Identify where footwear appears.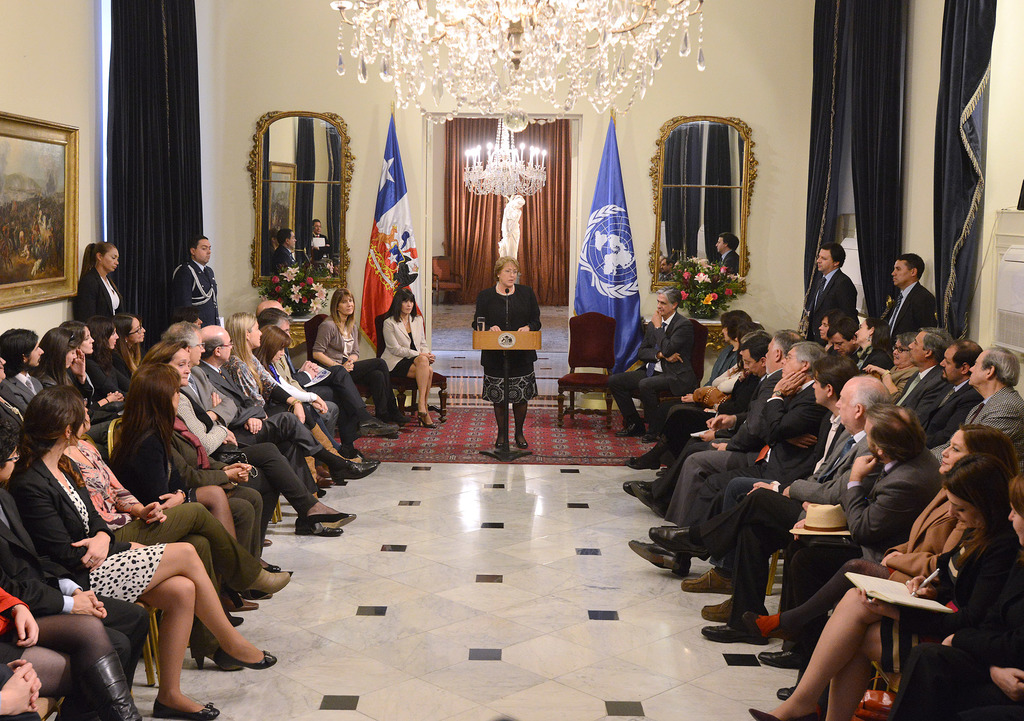
Appears at bbox=(682, 567, 739, 592).
